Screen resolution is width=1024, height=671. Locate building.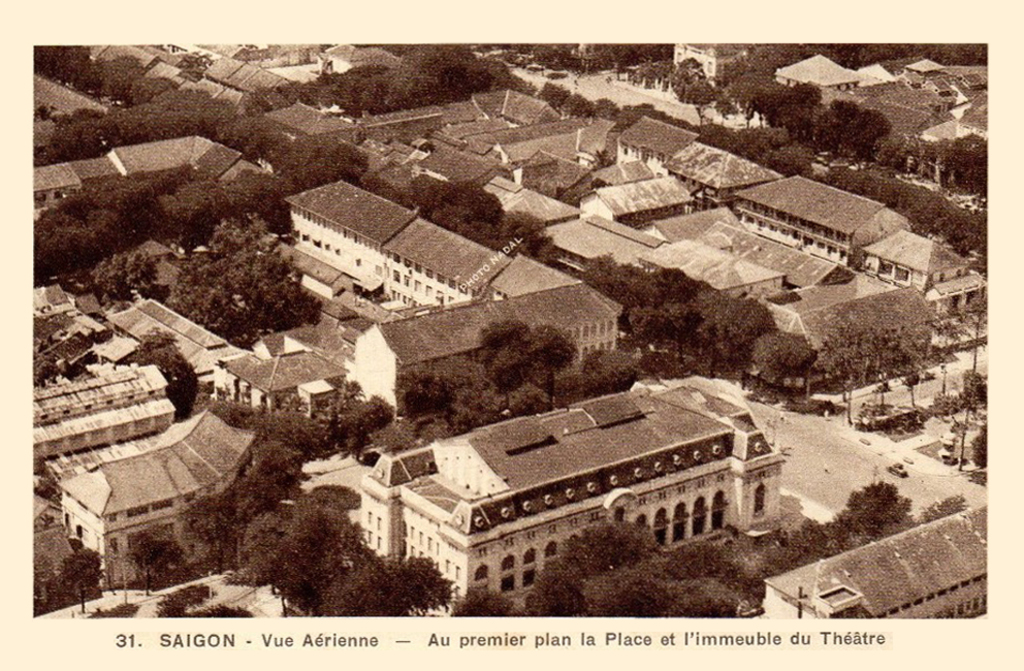
left=30, top=134, right=265, bottom=215.
